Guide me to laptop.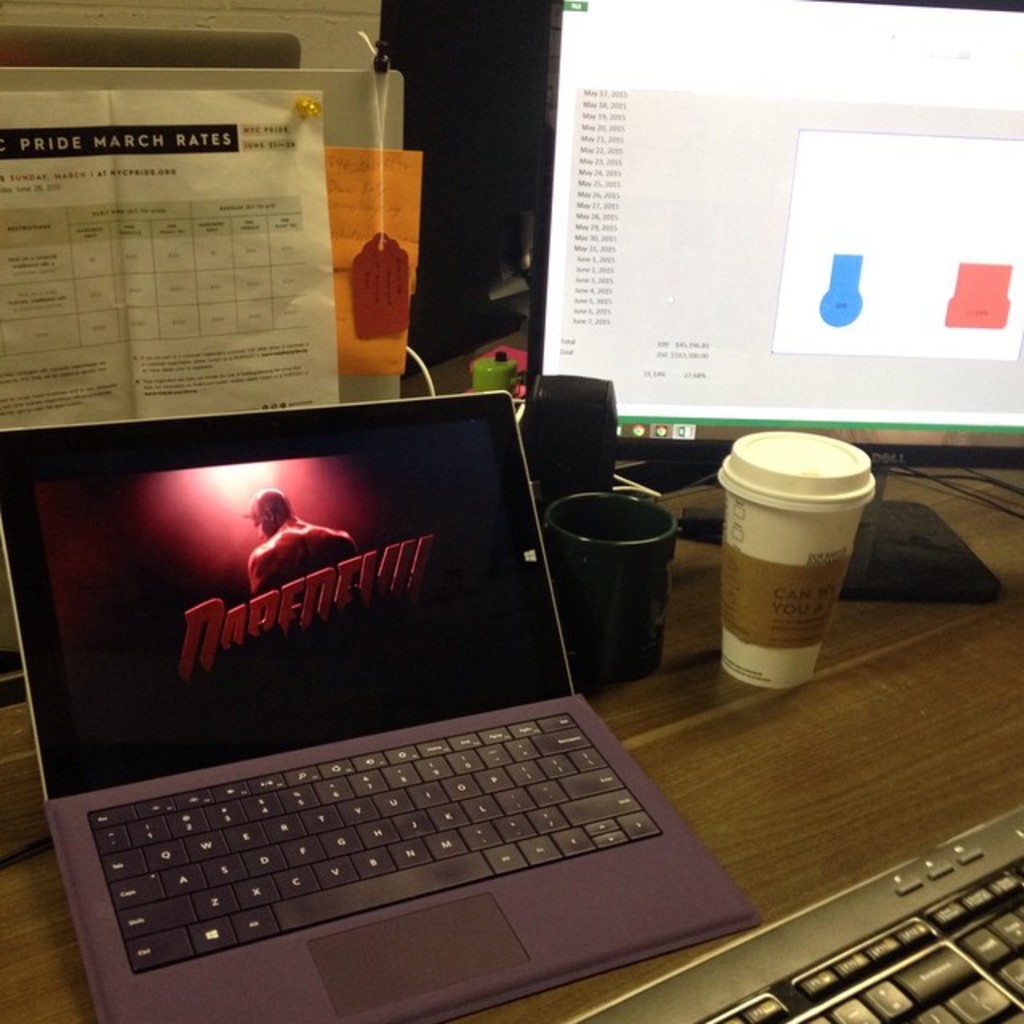
Guidance: detection(0, 381, 758, 1018).
